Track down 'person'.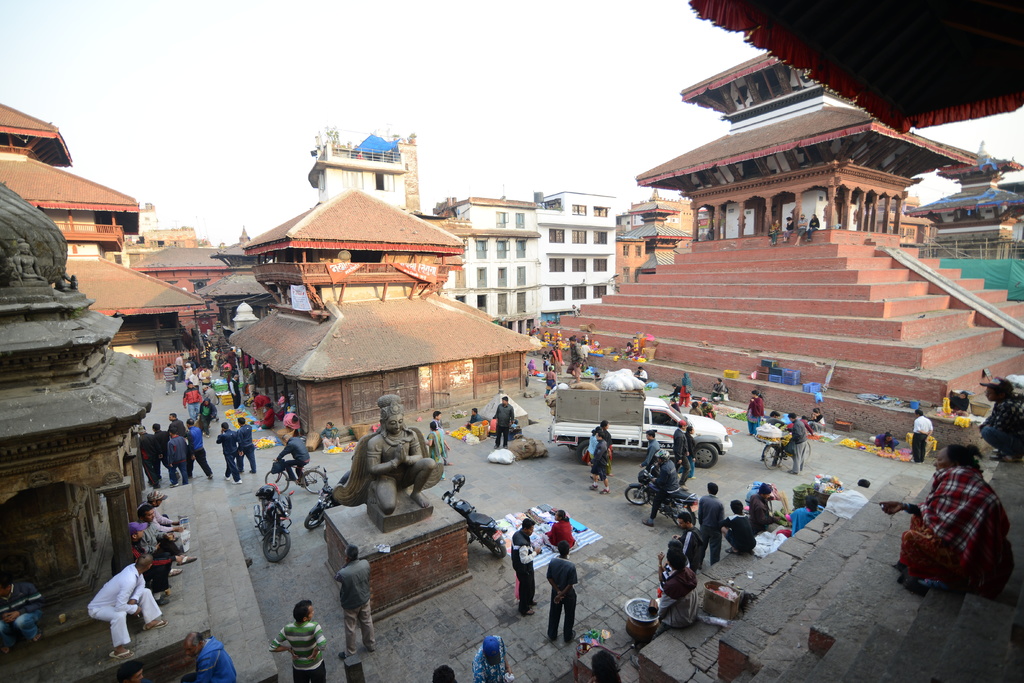
Tracked to <bbox>332, 394, 445, 519</bbox>.
